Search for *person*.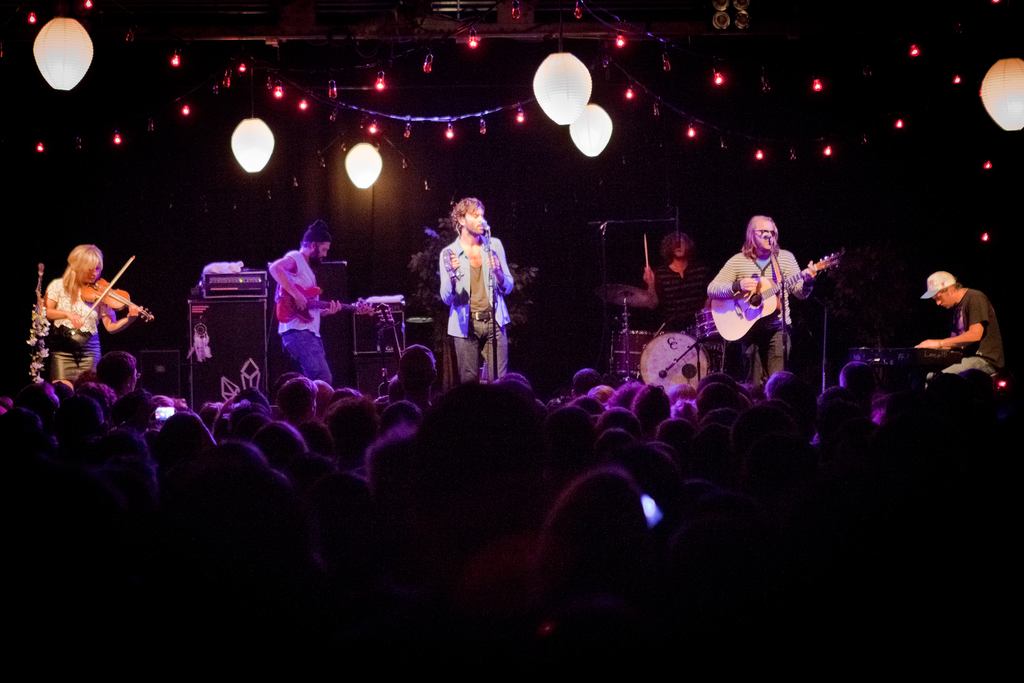
Found at [433,192,508,398].
